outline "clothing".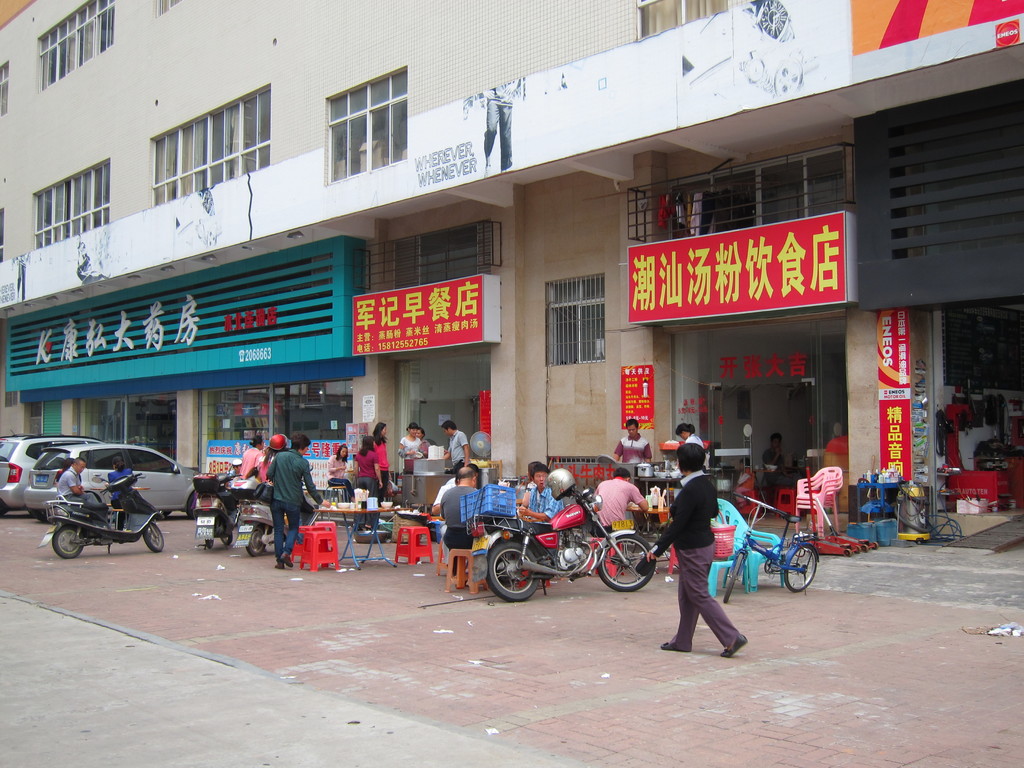
Outline: <region>438, 476, 476, 550</region>.
